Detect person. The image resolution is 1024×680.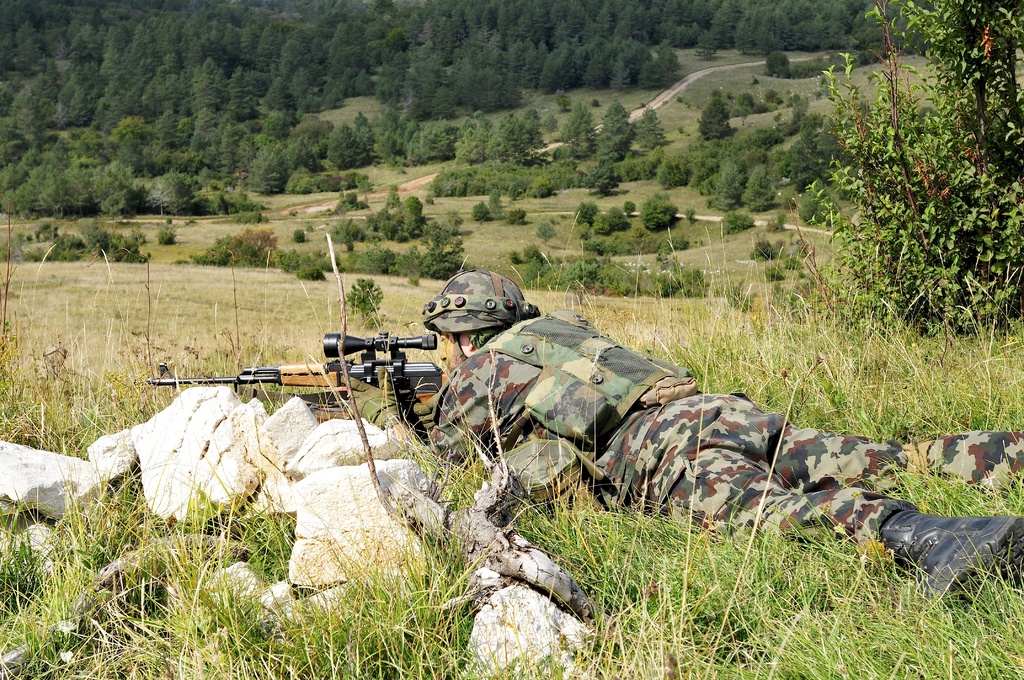
left=312, top=266, right=1023, bottom=602.
